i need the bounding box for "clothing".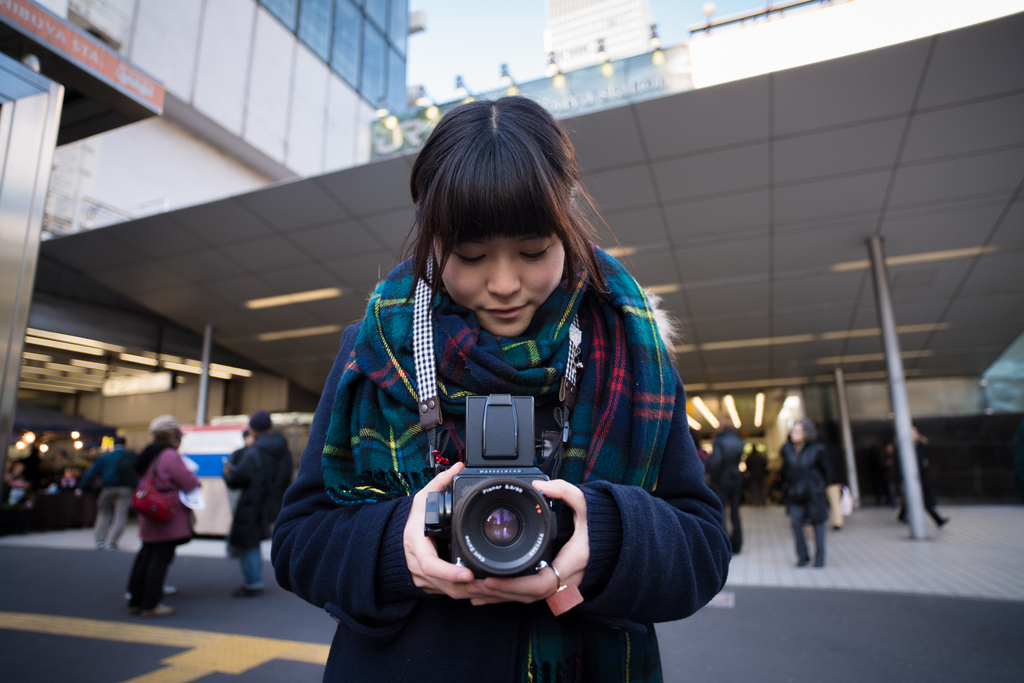
Here it is: 882, 439, 936, 527.
